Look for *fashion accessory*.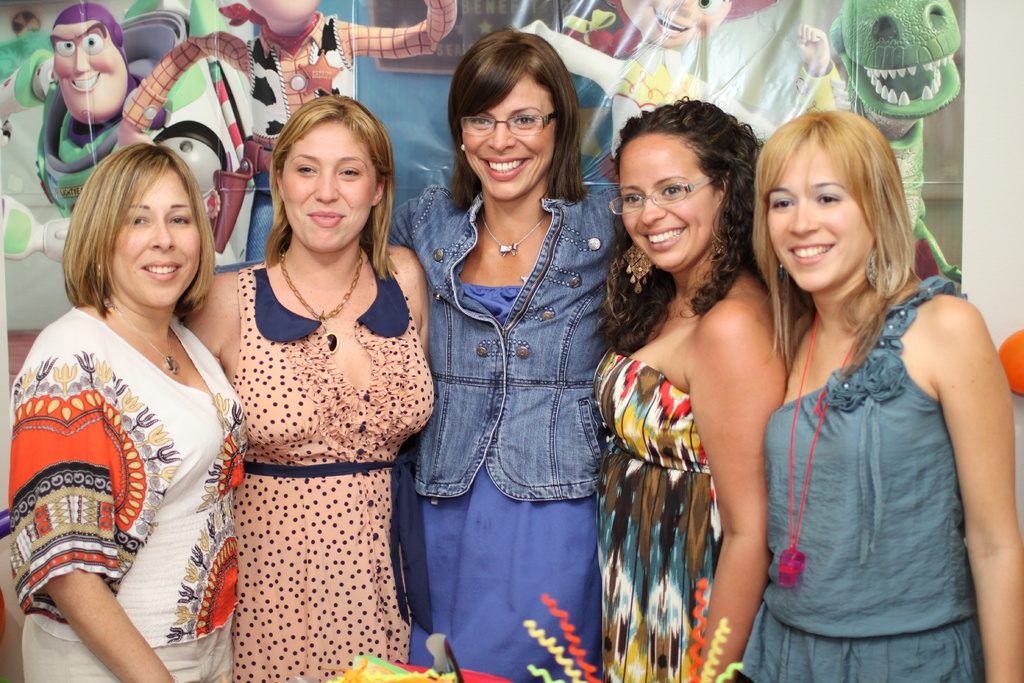
Found: (left=219, top=2, right=319, bottom=58).
